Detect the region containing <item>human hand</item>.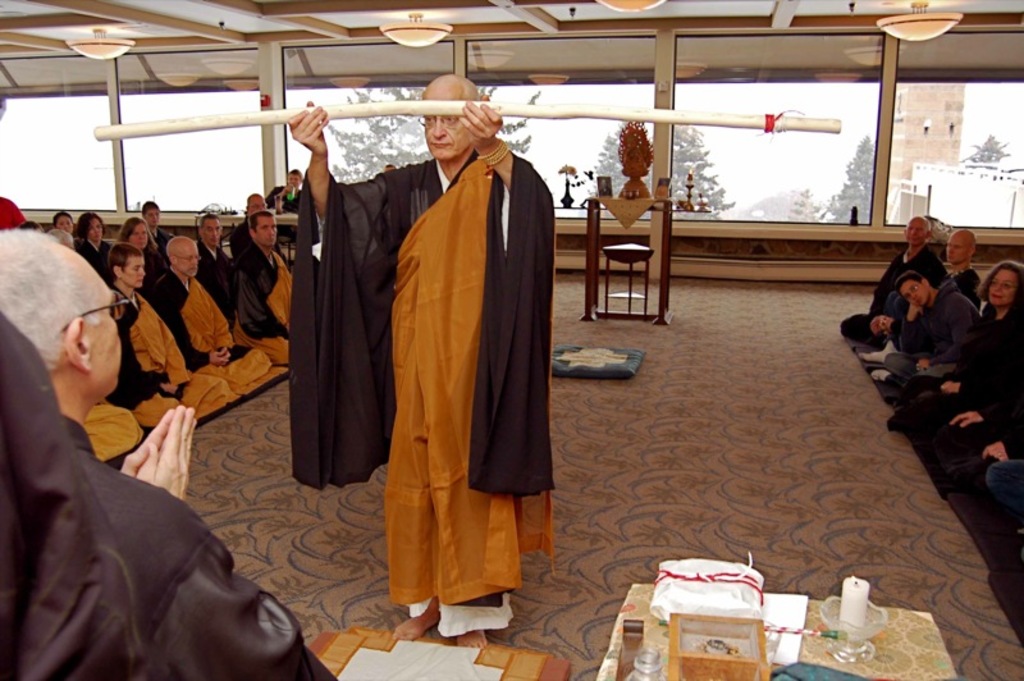
(209, 352, 232, 369).
